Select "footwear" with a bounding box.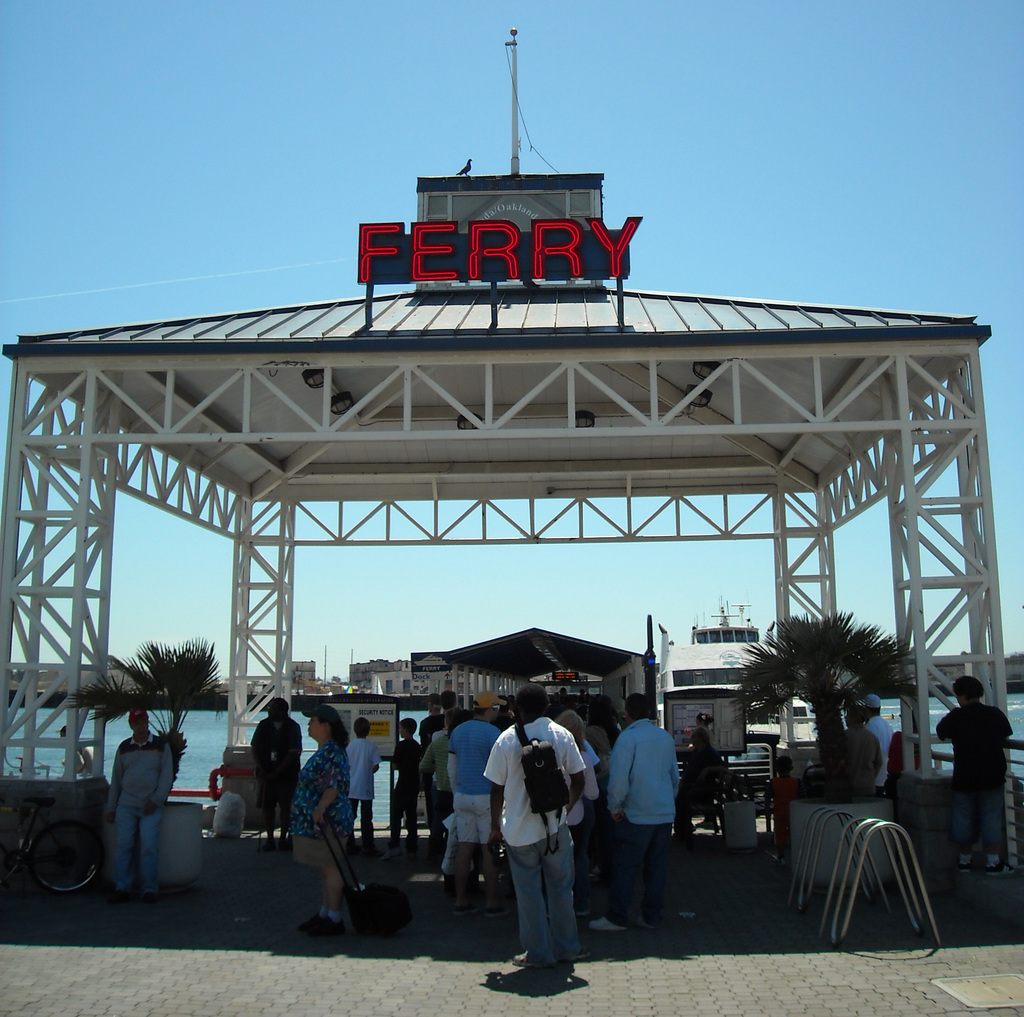
<region>951, 840, 970, 876</region>.
